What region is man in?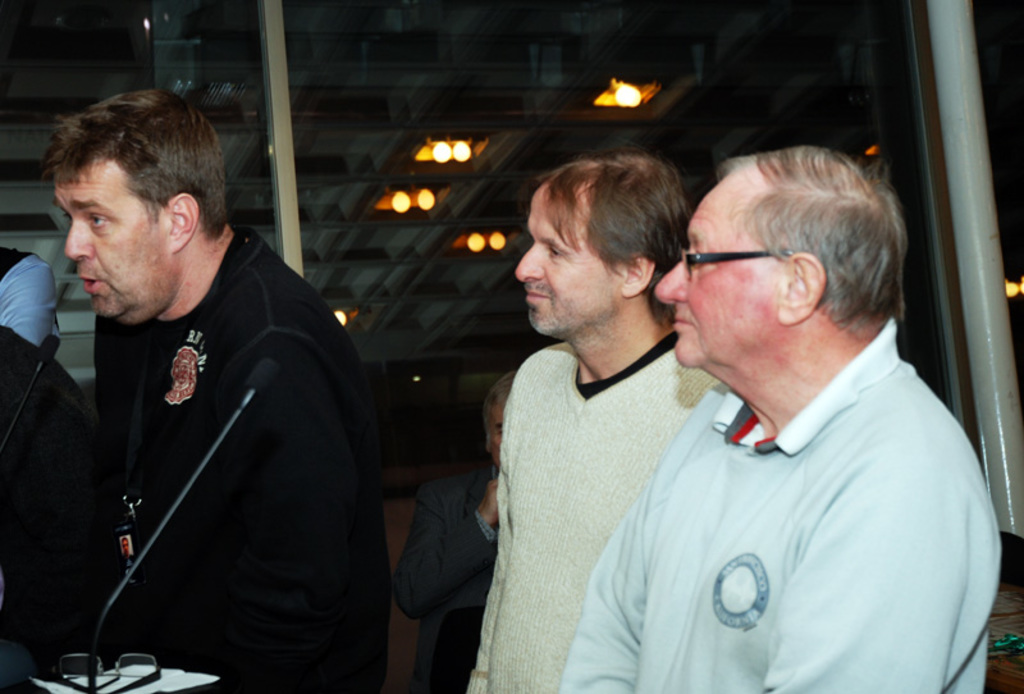
BBox(562, 142, 998, 693).
